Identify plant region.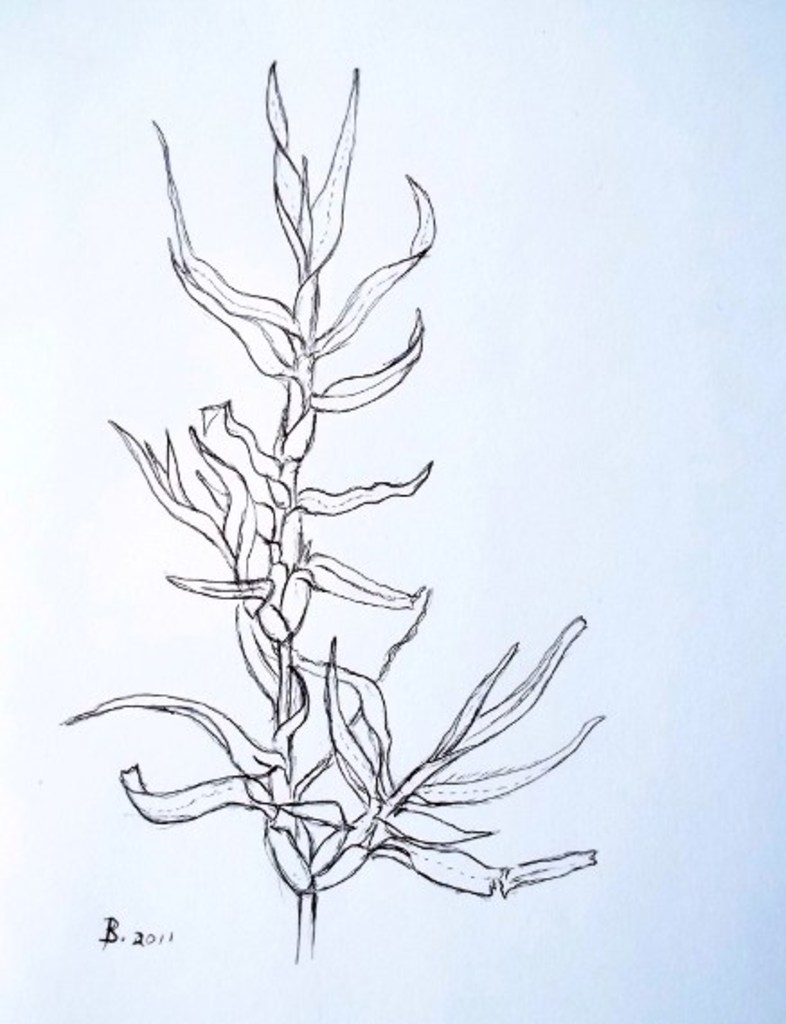
Region: detection(14, 34, 642, 993).
